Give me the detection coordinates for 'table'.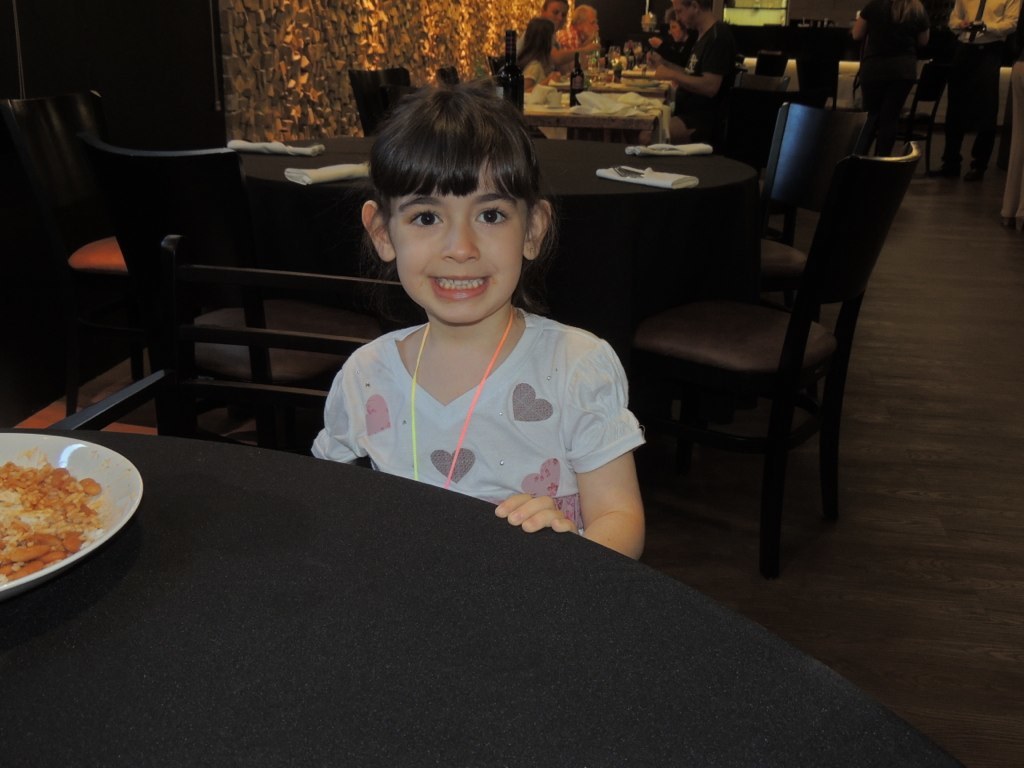
region(237, 142, 758, 191).
